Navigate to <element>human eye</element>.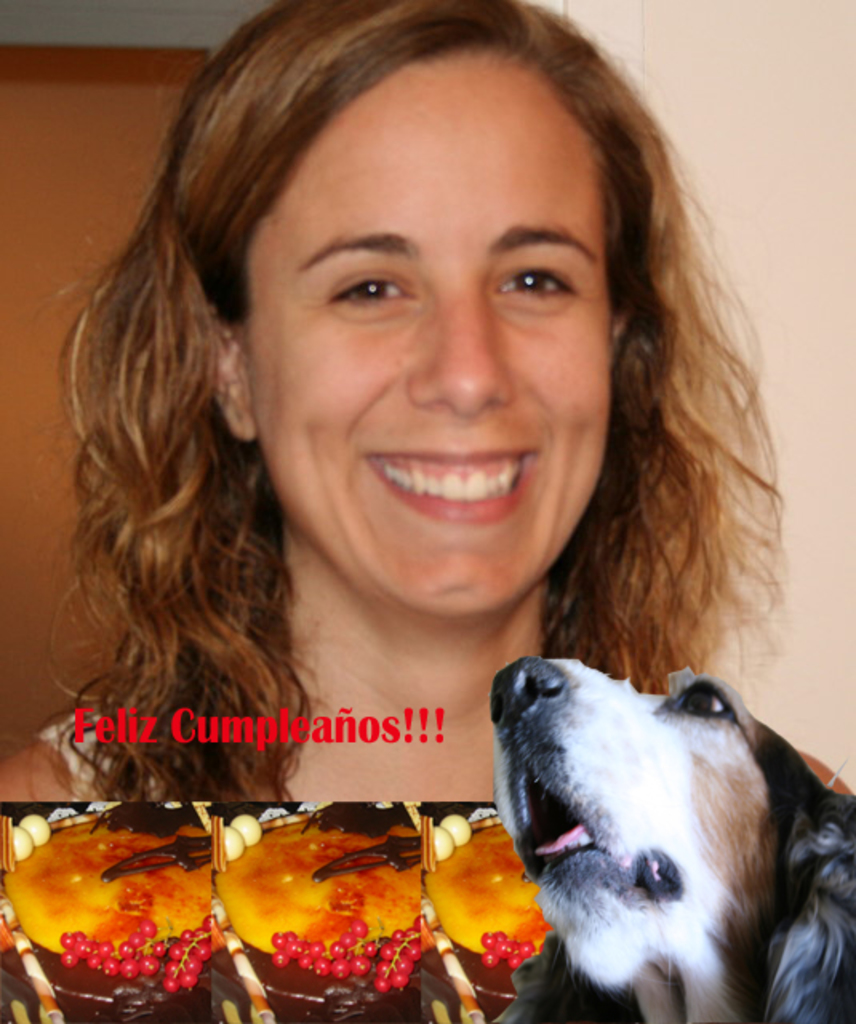
Navigation target: left=320, top=267, right=418, bottom=314.
